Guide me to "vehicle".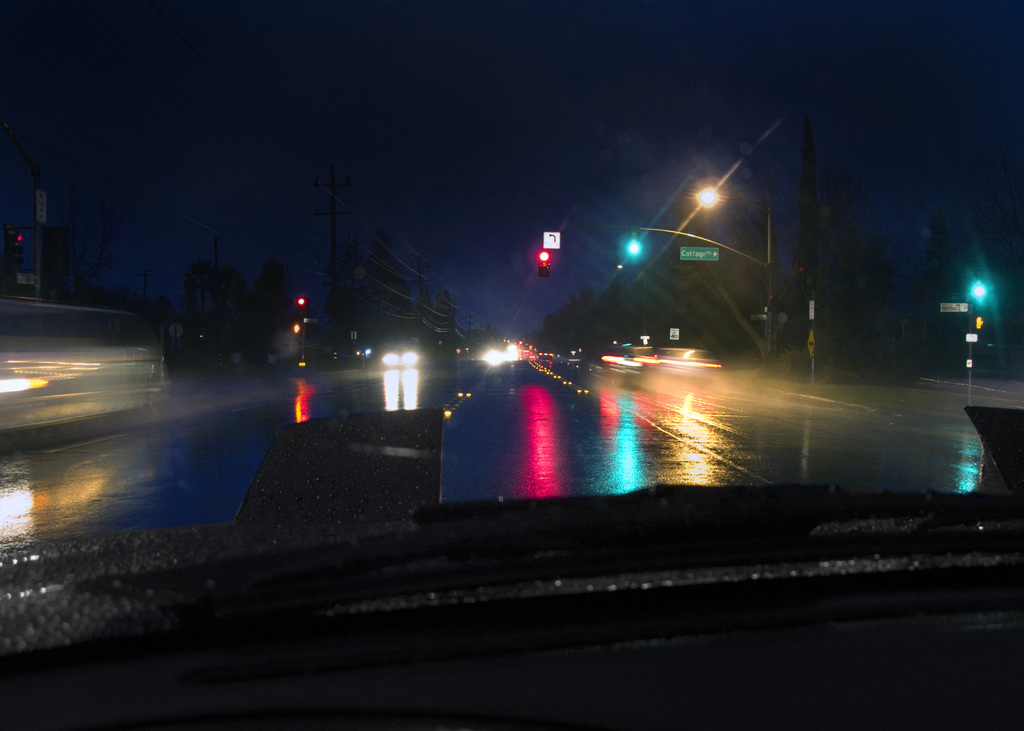
Guidance: x1=0, y1=0, x2=1023, y2=730.
